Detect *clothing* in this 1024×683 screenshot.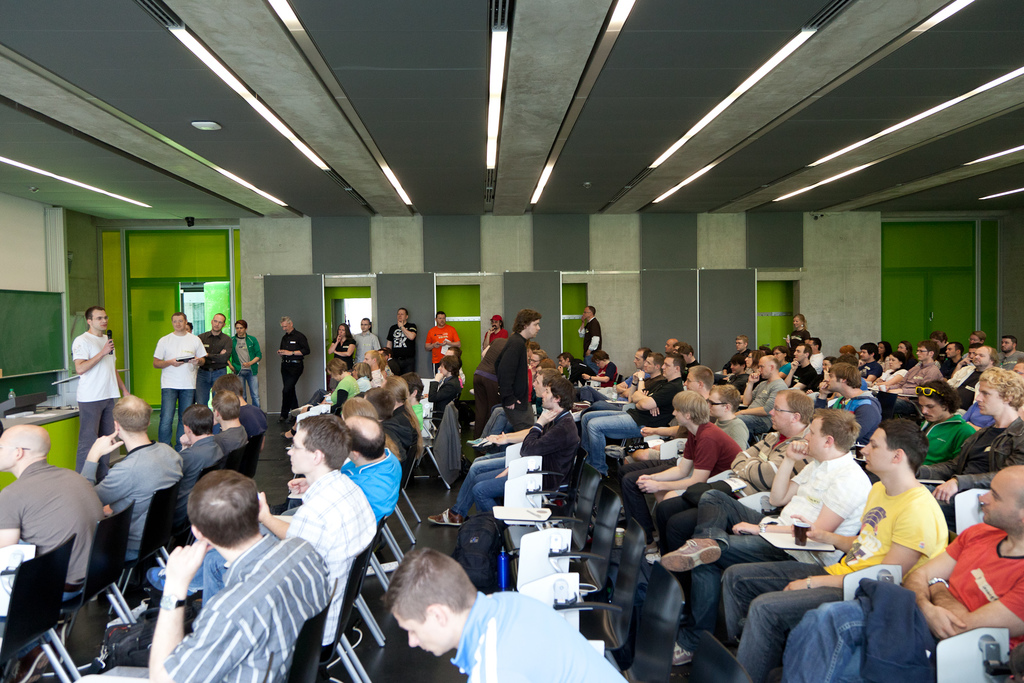
Detection: bbox=(70, 325, 123, 471).
